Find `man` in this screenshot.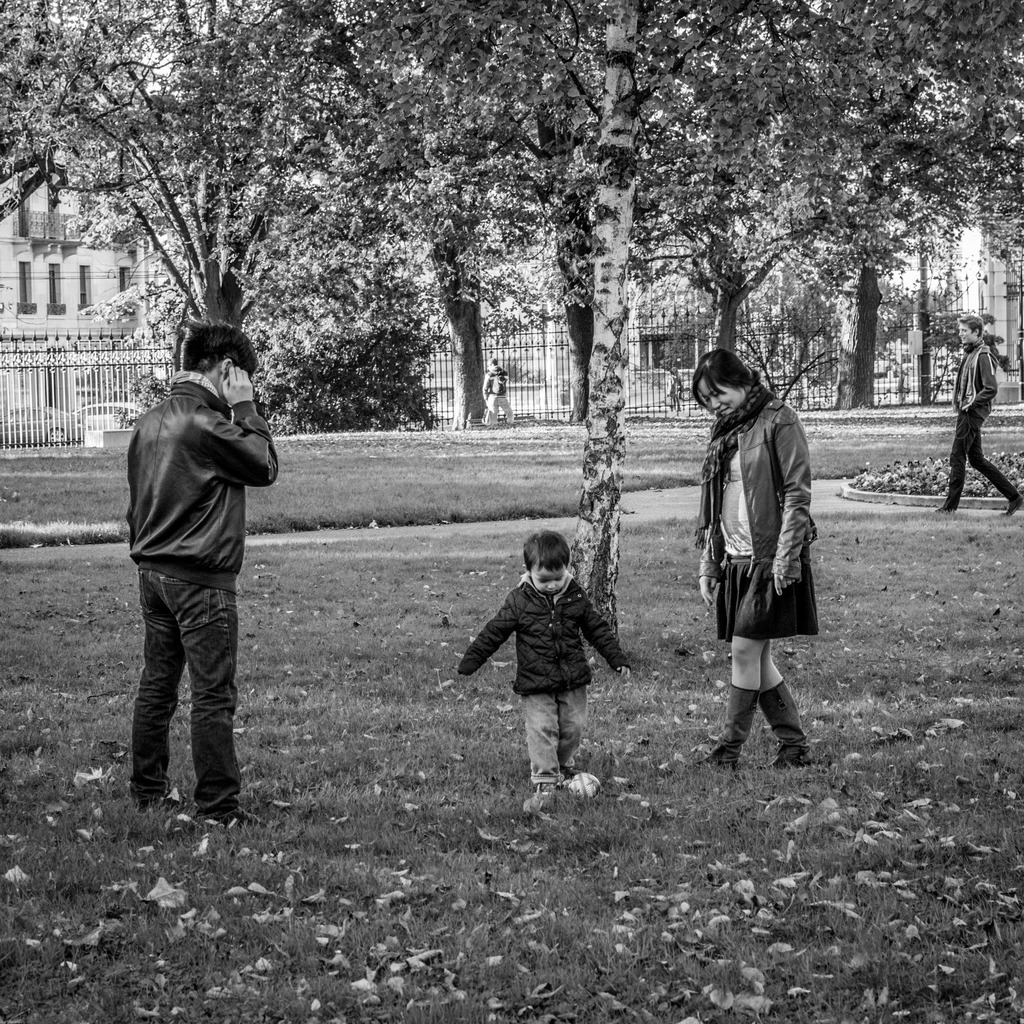
The bounding box for `man` is <region>940, 319, 1022, 514</region>.
